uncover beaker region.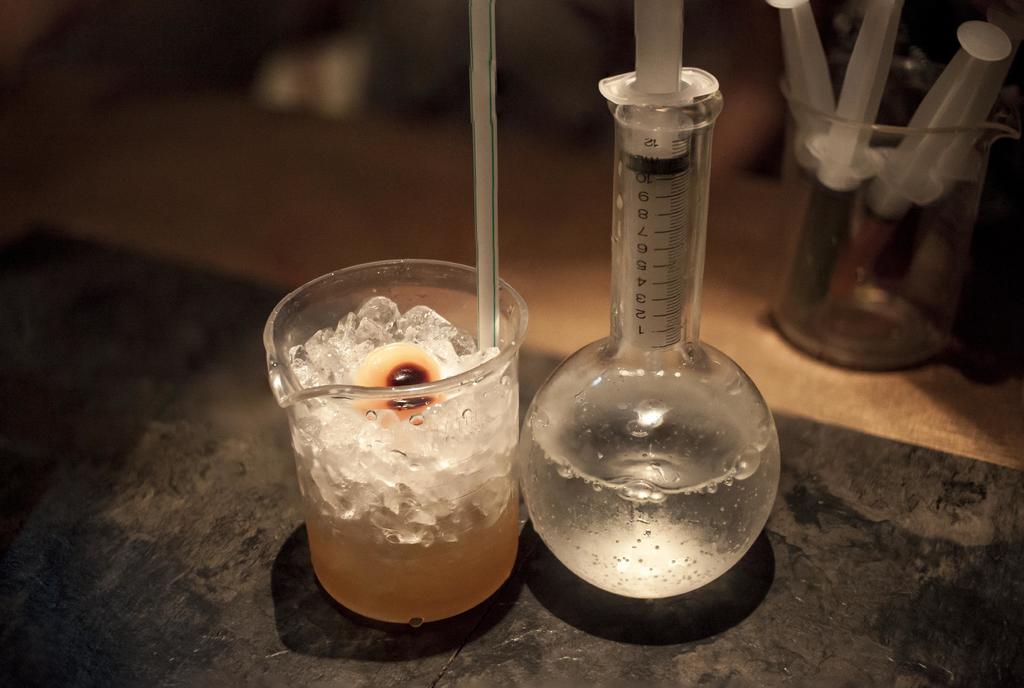
Uncovered: 264,259,527,632.
